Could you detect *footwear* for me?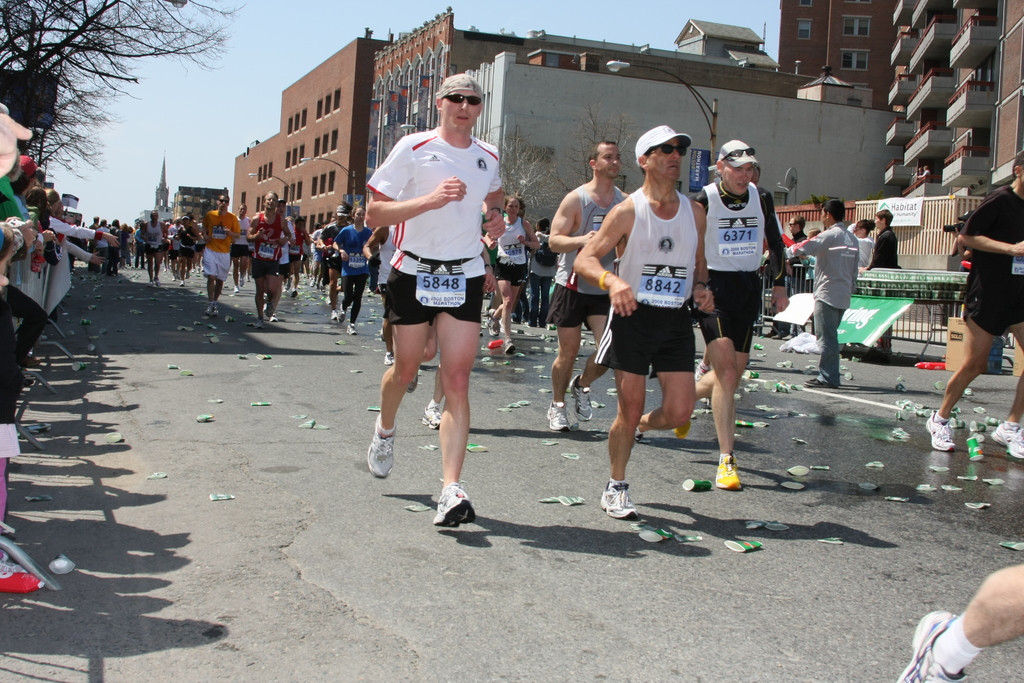
Detection result: select_region(308, 276, 315, 286).
